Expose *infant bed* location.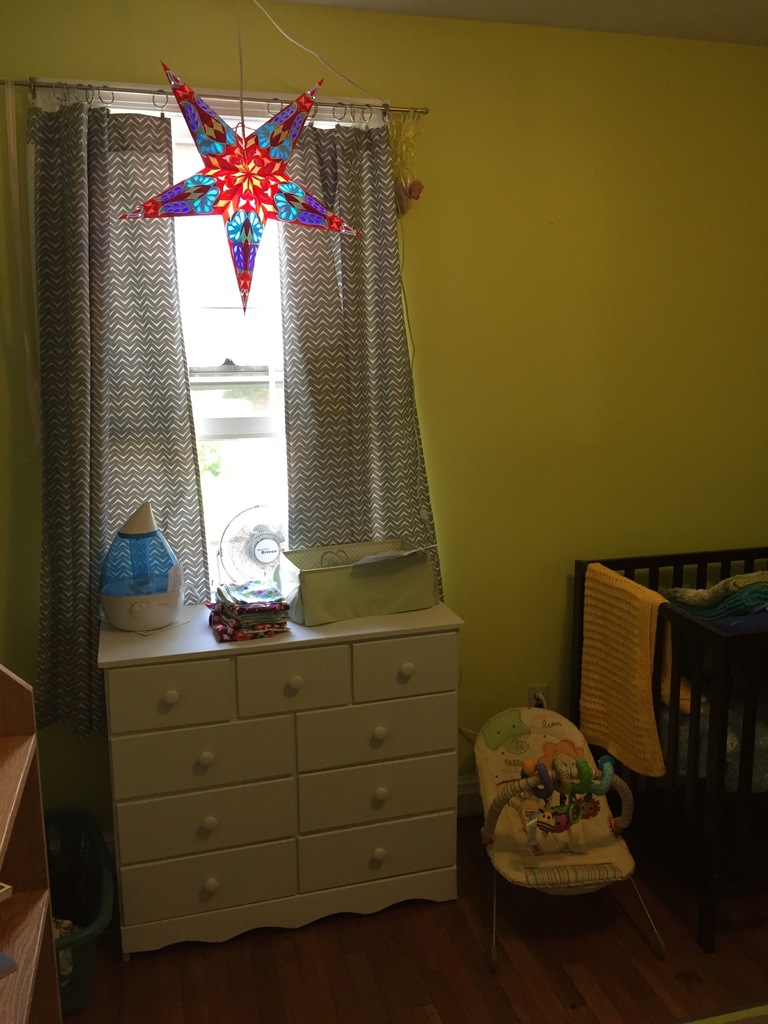
Exposed at <bbox>573, 547, 765, 893</bbox>.
